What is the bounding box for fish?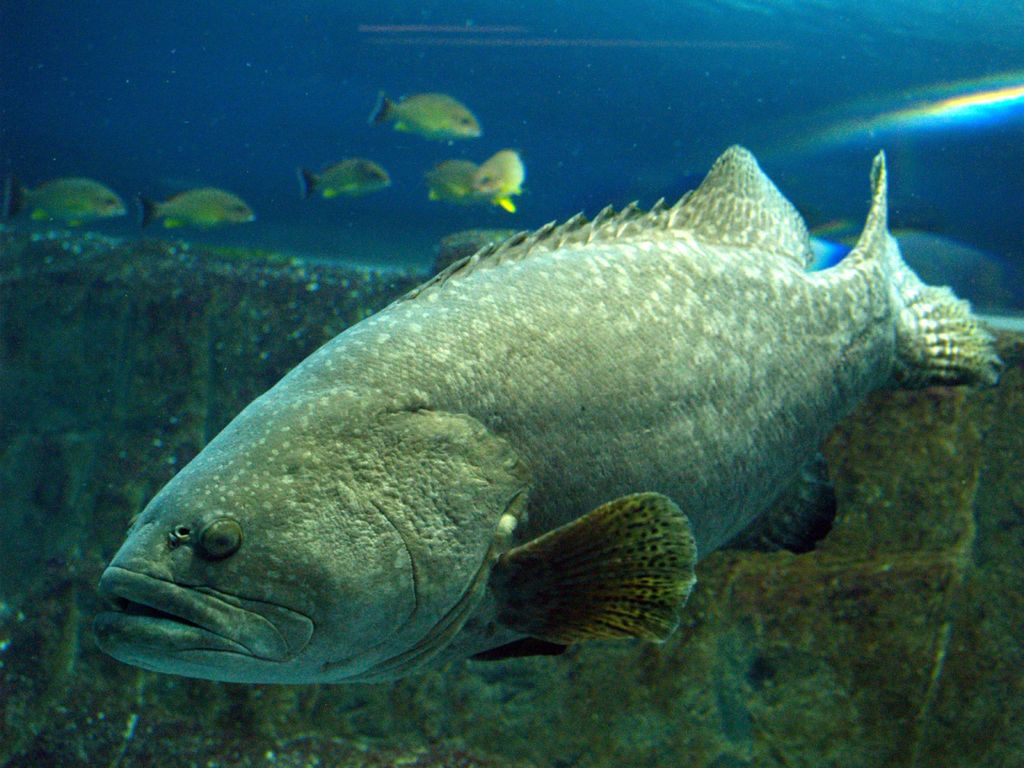
bbox=[473, 148, 526, 209].
